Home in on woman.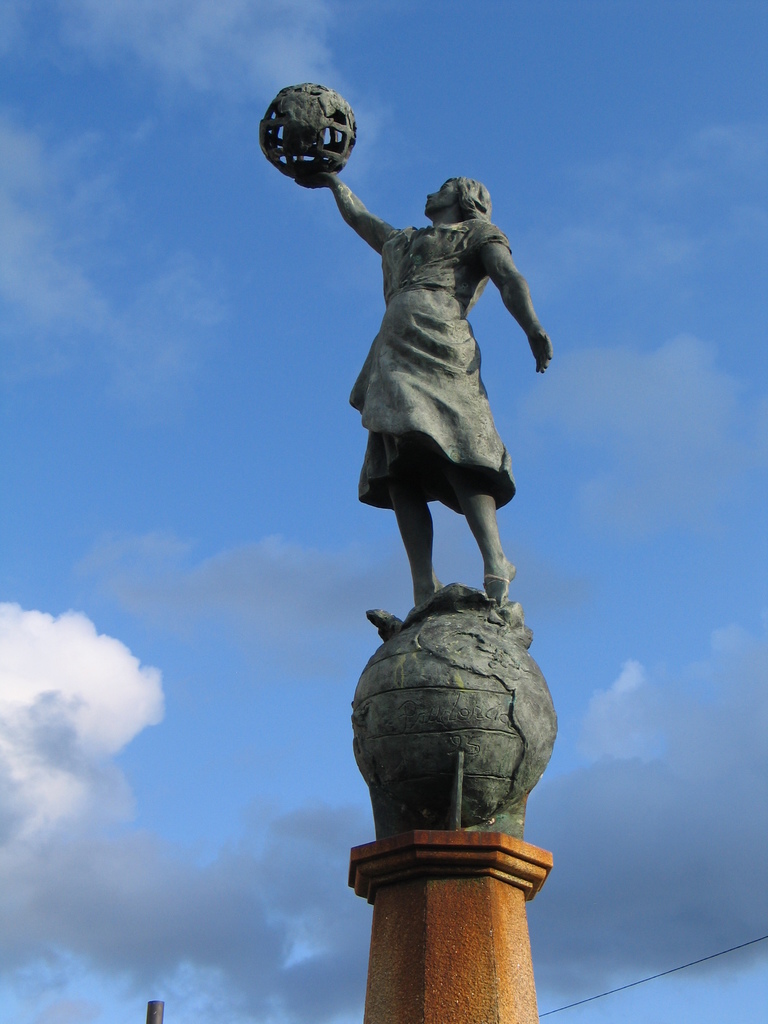
Homed in at [x1=293, y1=93, x2=561, y2=629].
